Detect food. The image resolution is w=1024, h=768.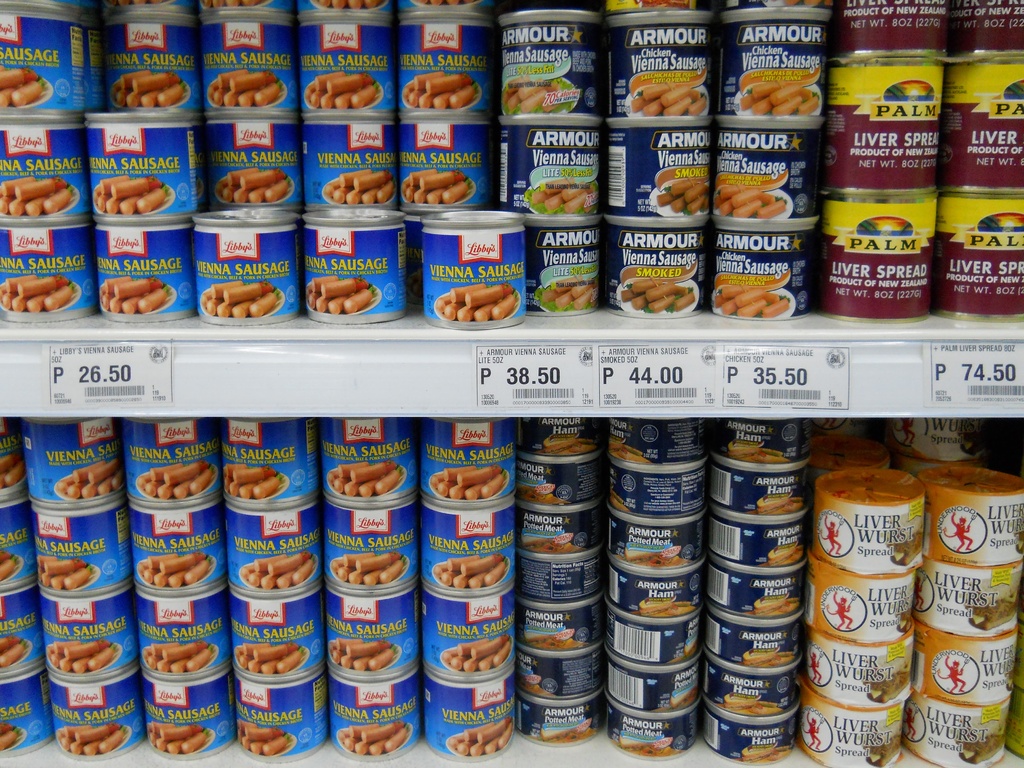
(left=206, top=68, right=282, bottom=107).
